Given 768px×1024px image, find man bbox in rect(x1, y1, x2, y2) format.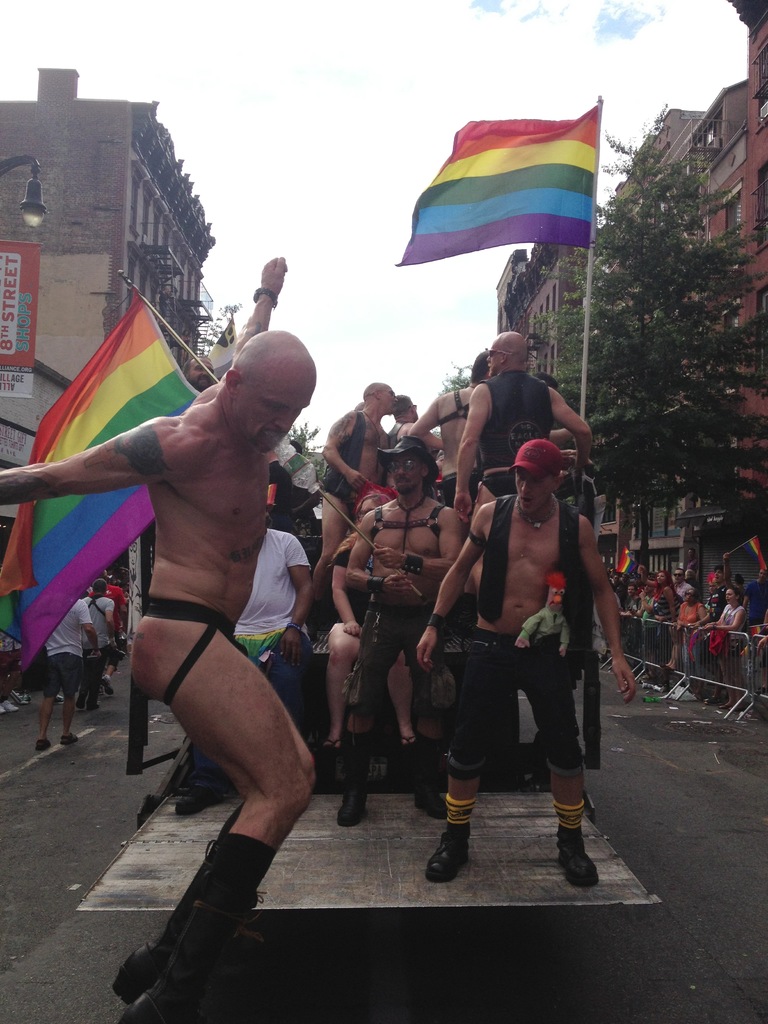
rect(421, 422, 617, 876).
